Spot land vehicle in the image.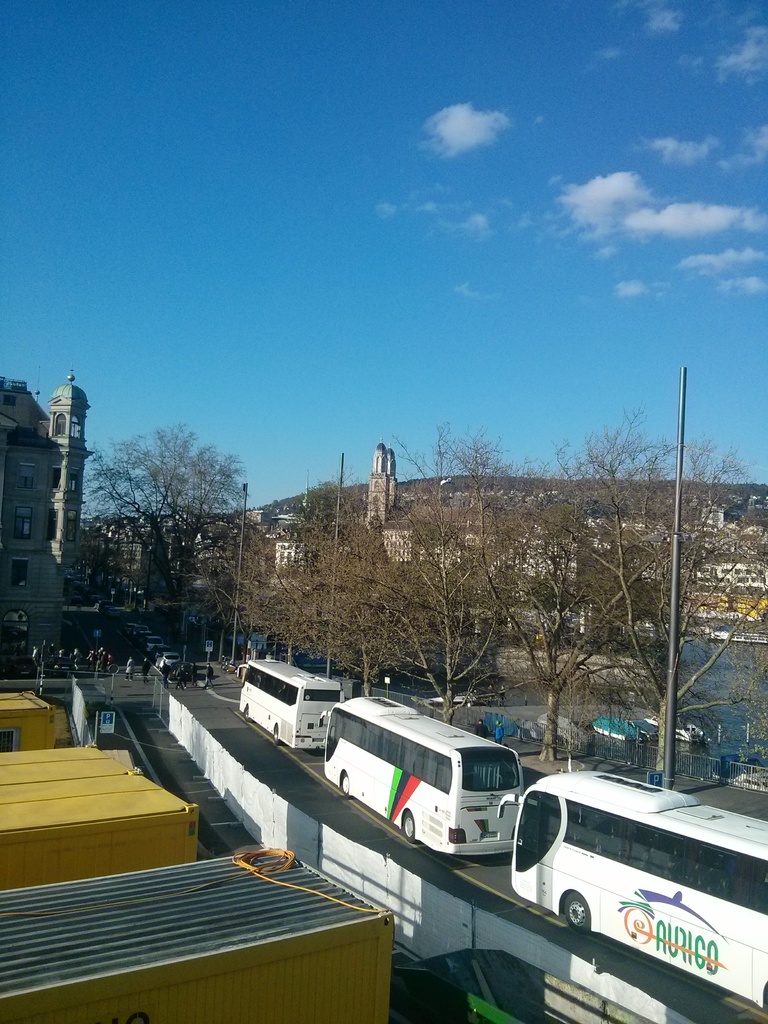
land vehicle found at box=[151, 637, 162, 650].
